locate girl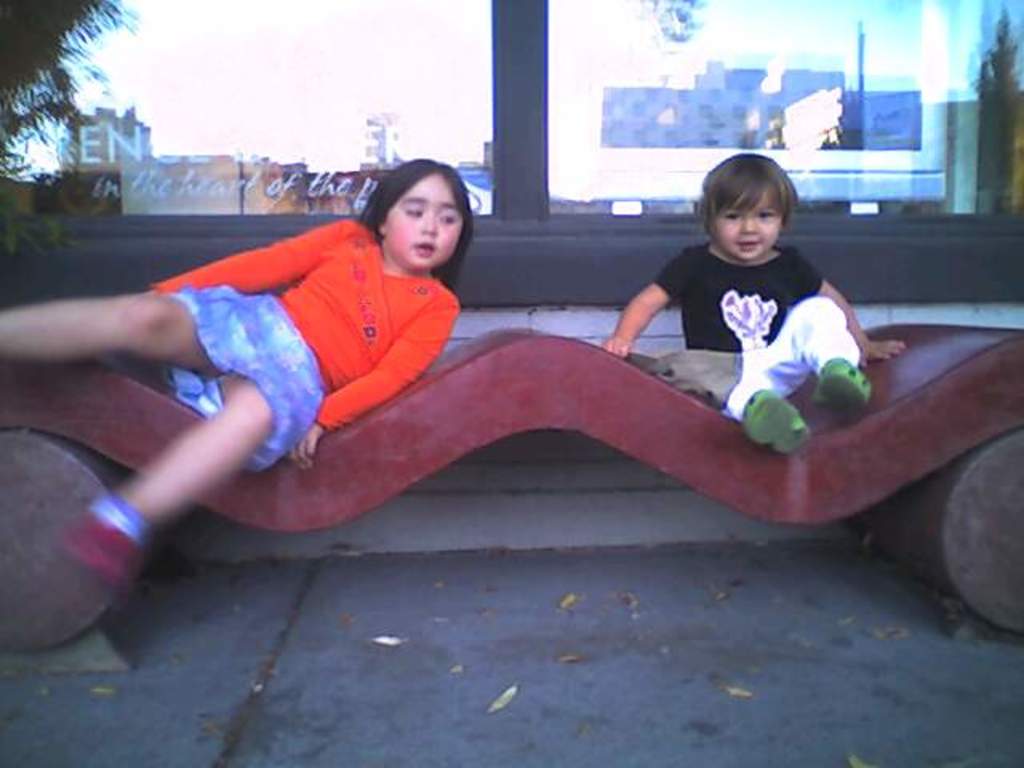
x1=613, y1=150, x2=906, y2=453
